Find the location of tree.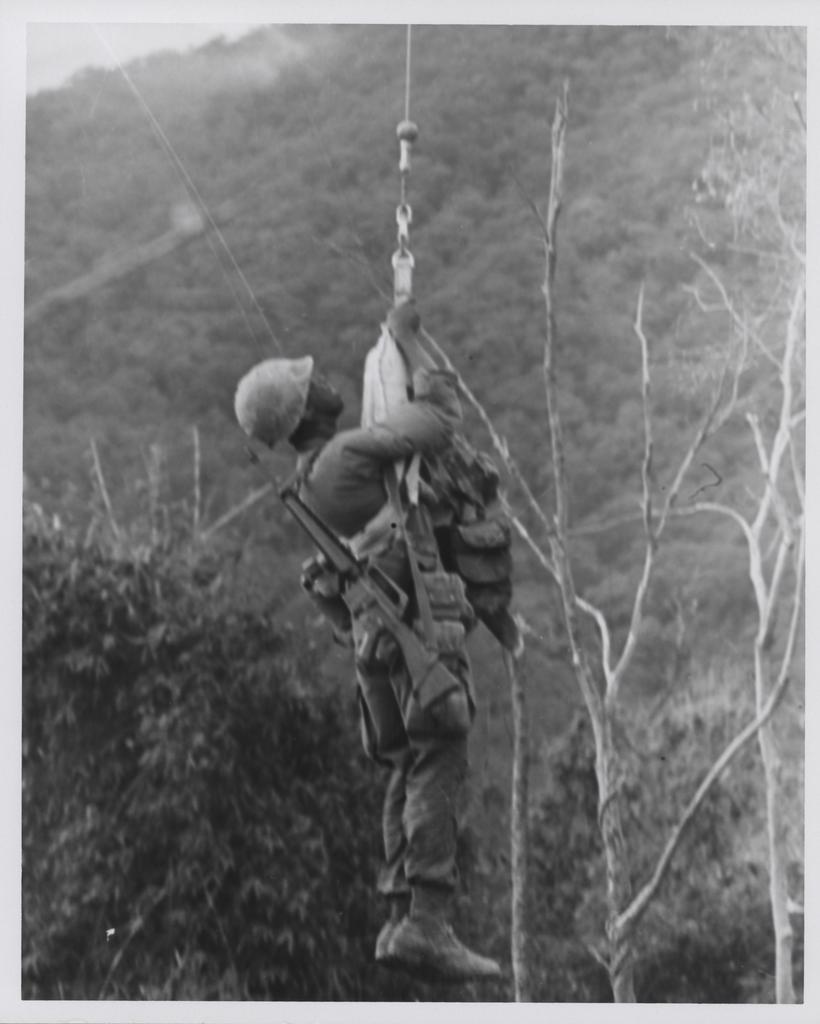
Location: BBox(22, 435, 527, 1000).
